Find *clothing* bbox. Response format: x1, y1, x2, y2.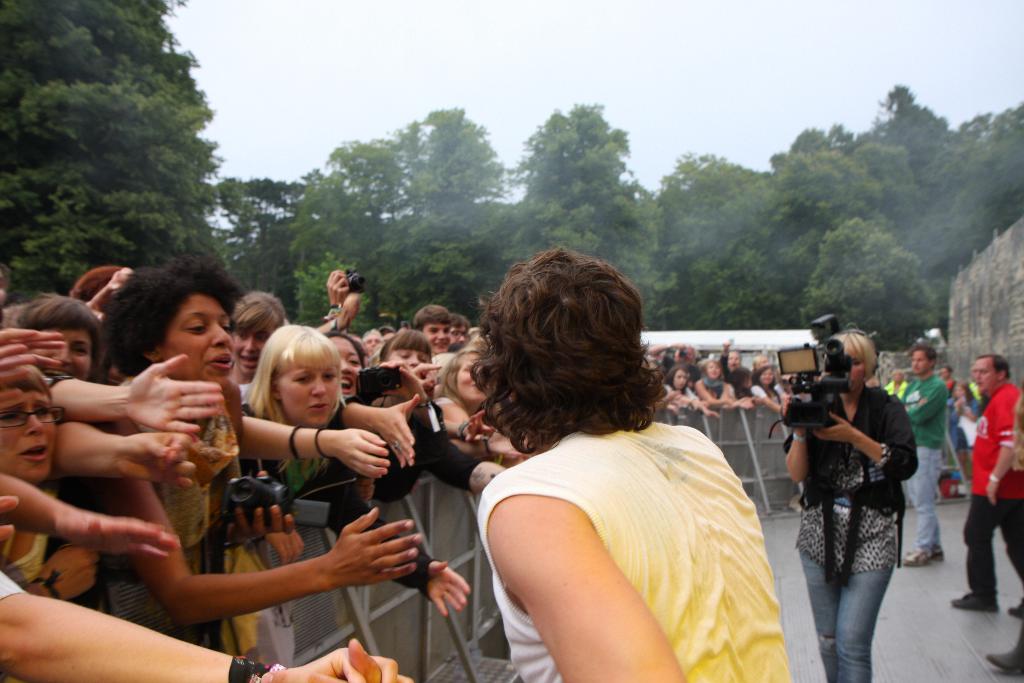
0, 479, 47, 580.
